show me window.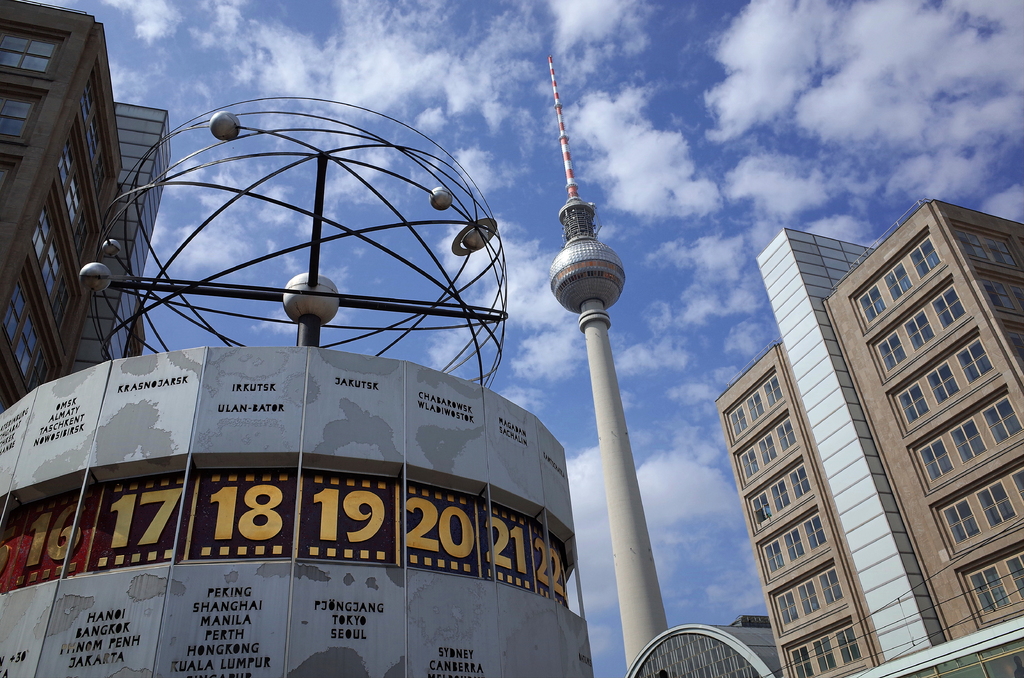
window is here: BBox(1011, 275, 1023, 315).
